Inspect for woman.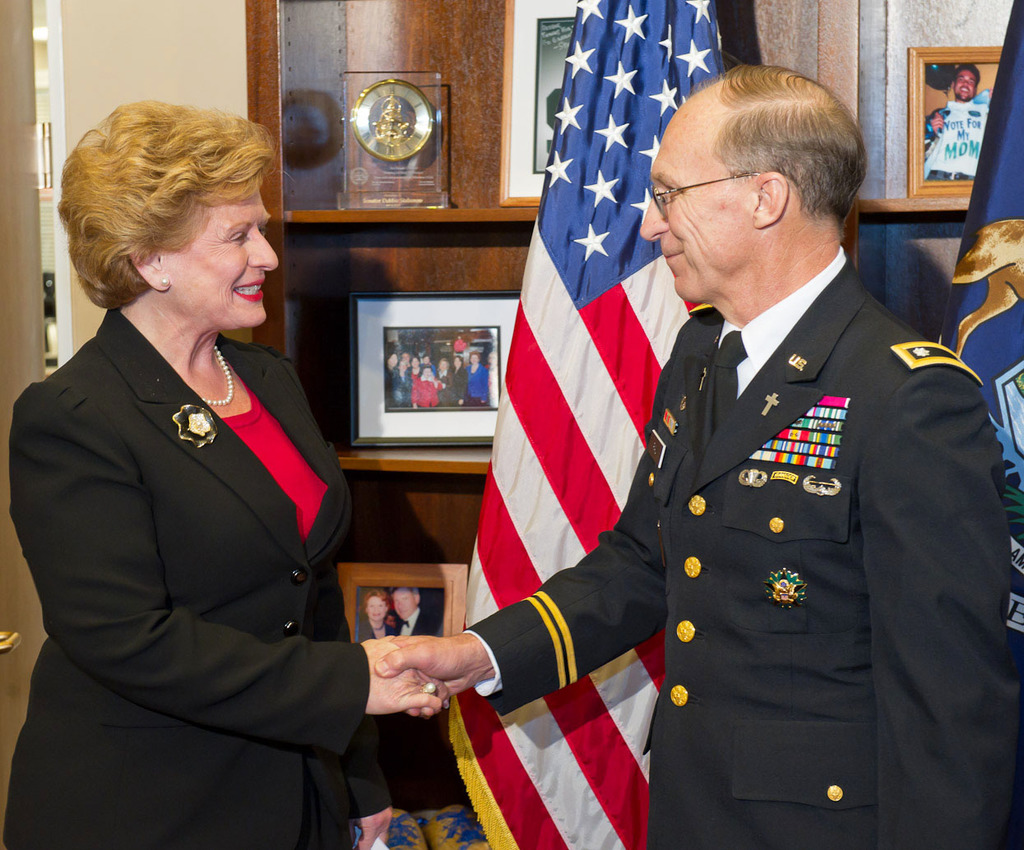
Inspection: left=0, top=99, right=451, bottom=849.
